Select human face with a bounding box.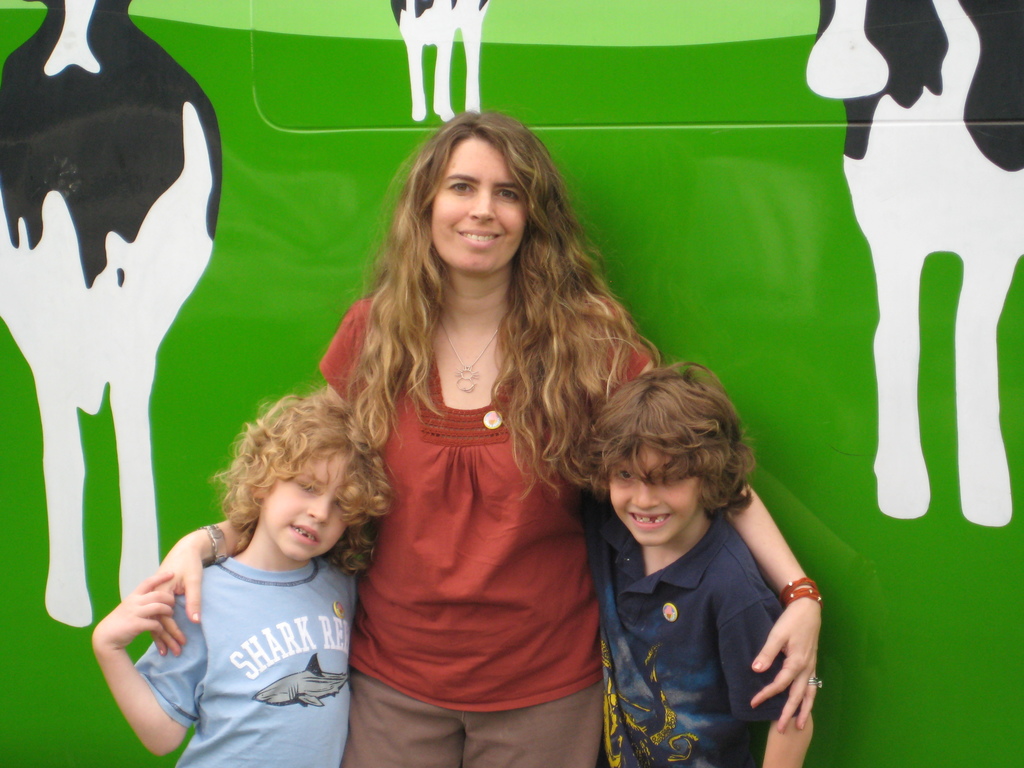
x1=602 y1=424 x2=691 y2=545.
